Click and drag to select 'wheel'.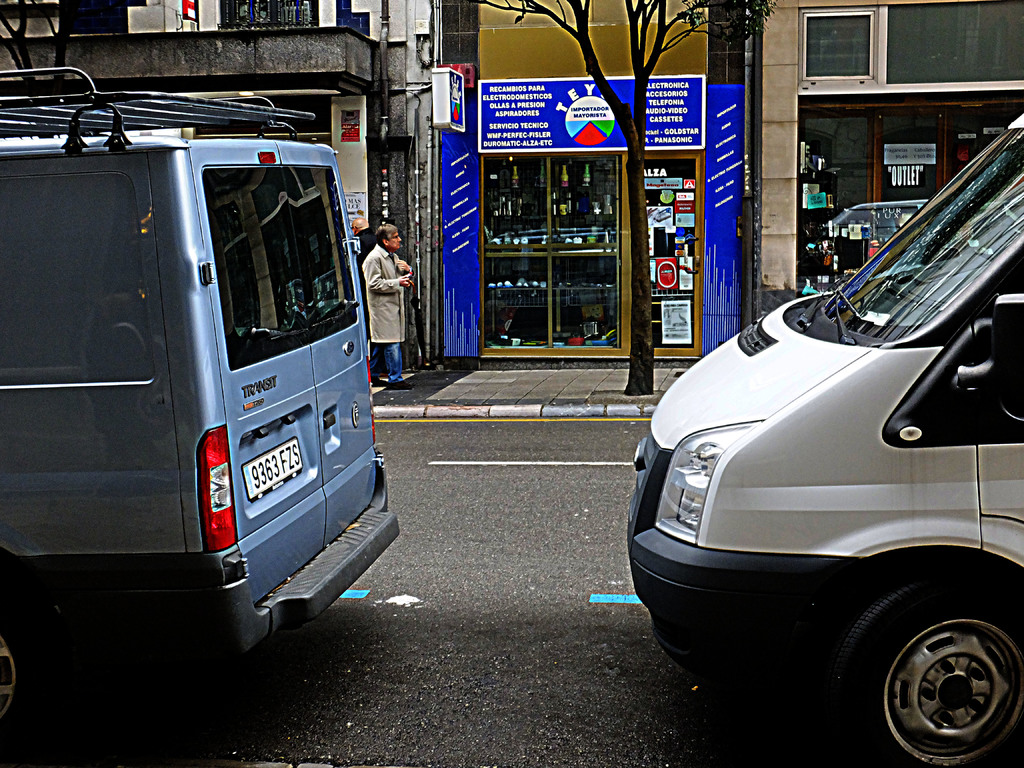
Selection: [0, 590, 54, 750].
